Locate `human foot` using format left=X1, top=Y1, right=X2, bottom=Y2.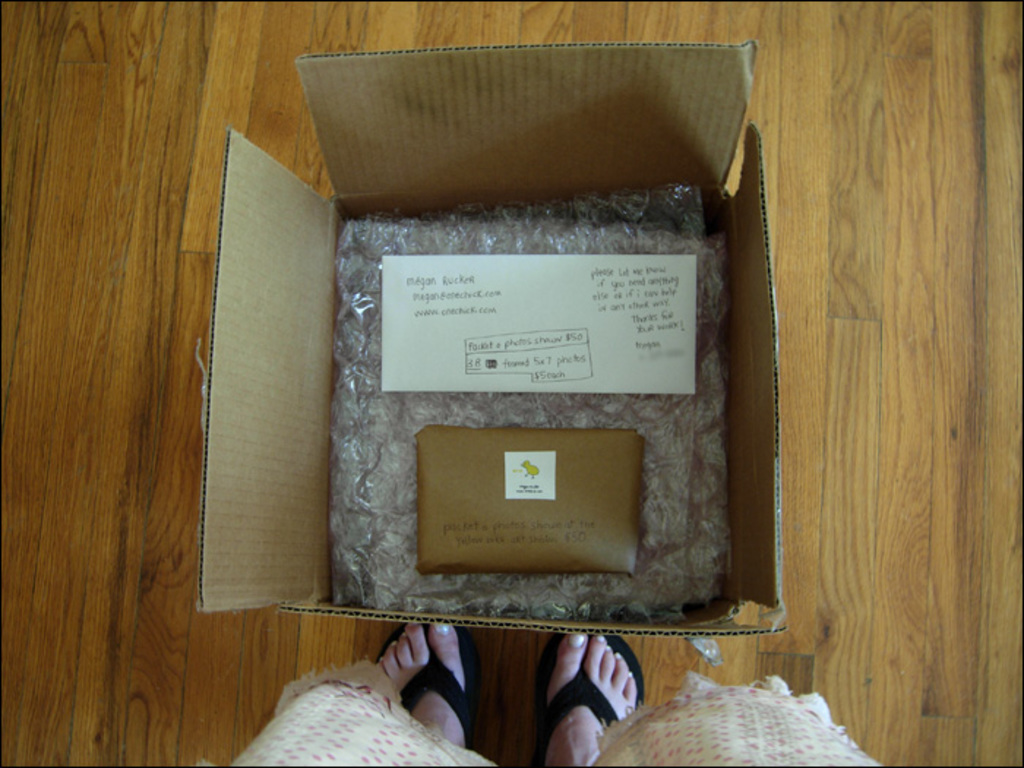
left=543, top=635, right=638, bottom=767.
